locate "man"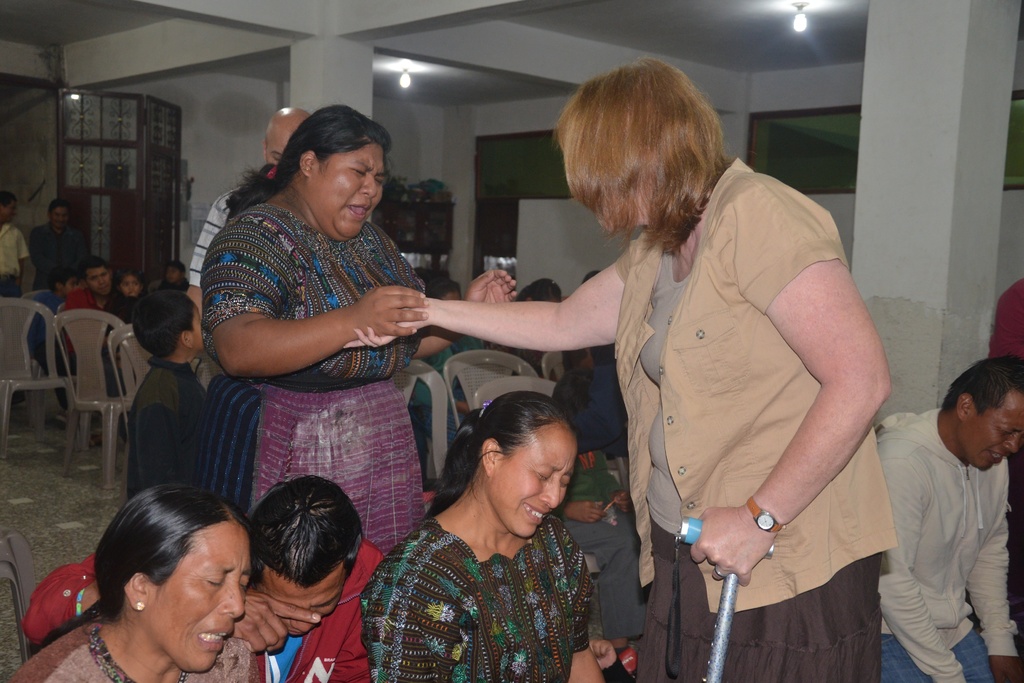
(63,254,146,447)
